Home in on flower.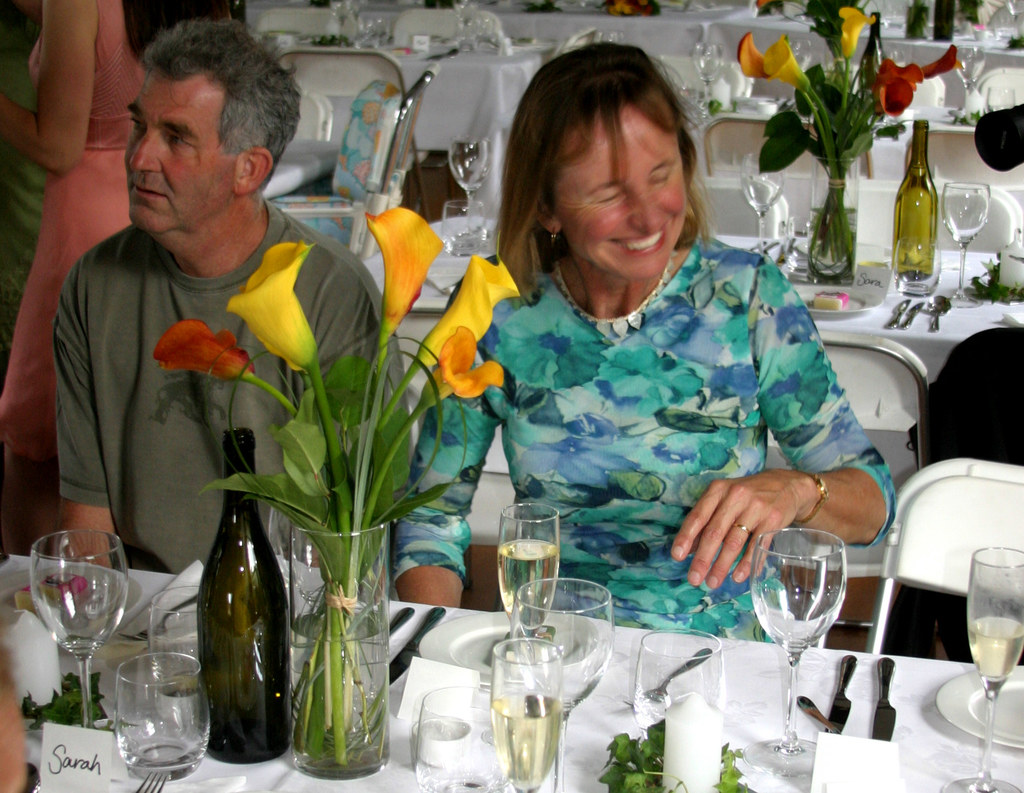
Homed in at {"left": 360, "top": 202, "right": 445, "bottom": 325}.
